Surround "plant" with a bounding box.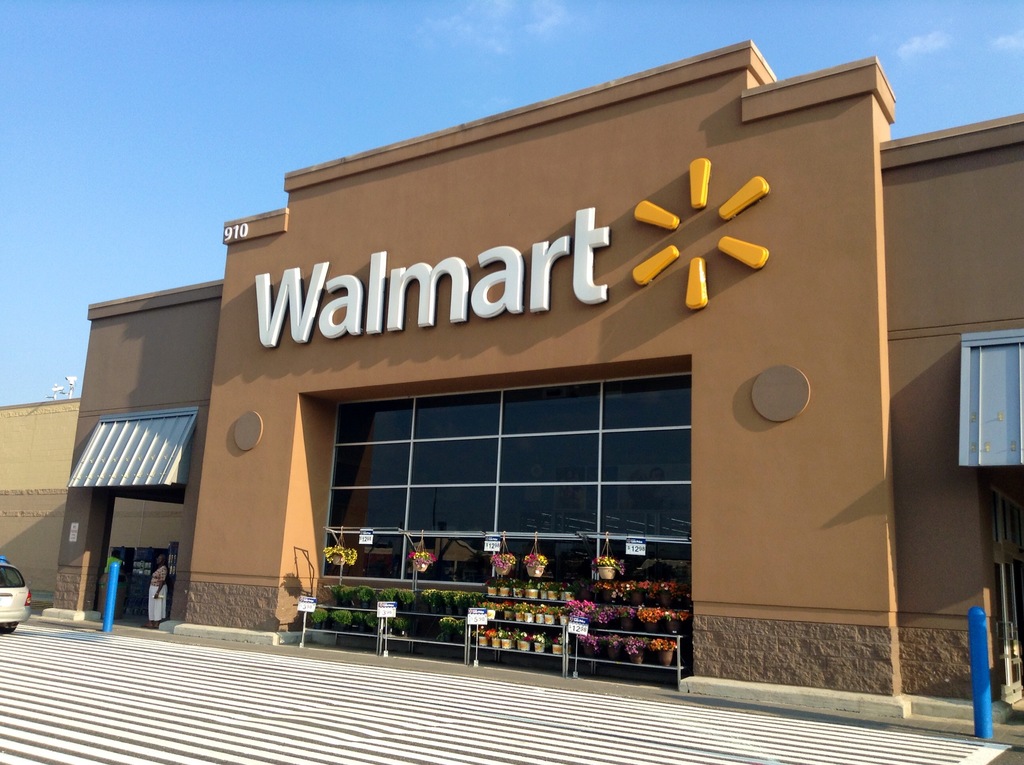
pyautogui.locateOnScreen(520, 551, 547, 568).
